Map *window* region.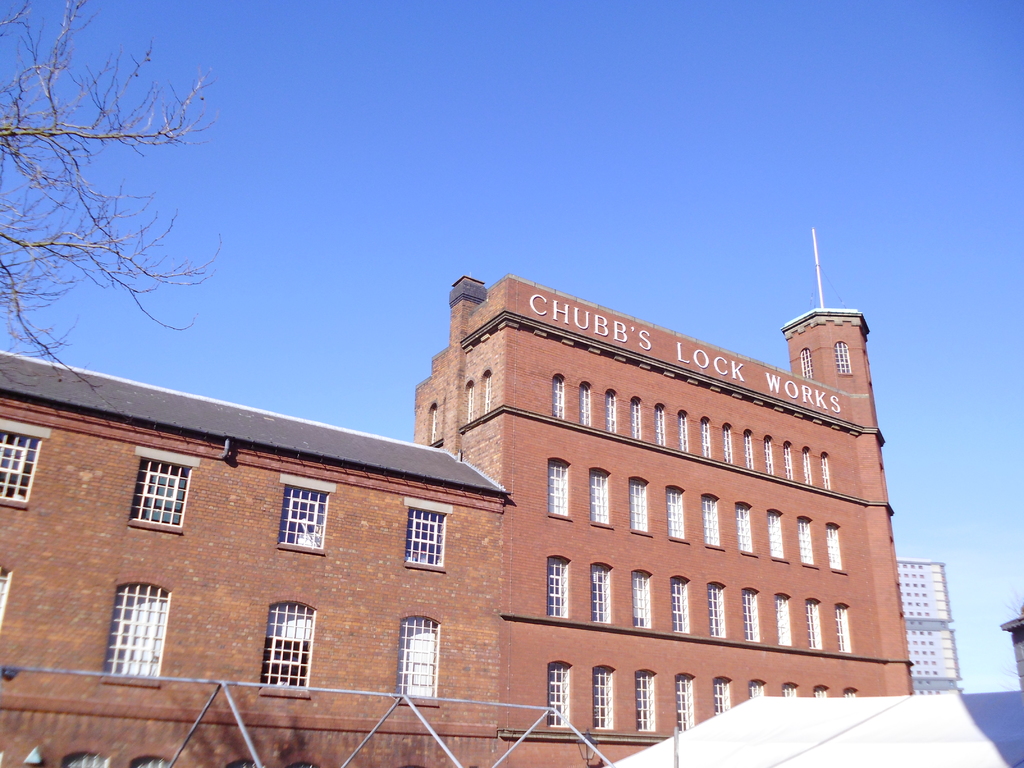
Mapped to bbox(803, 448, 812, 484).
